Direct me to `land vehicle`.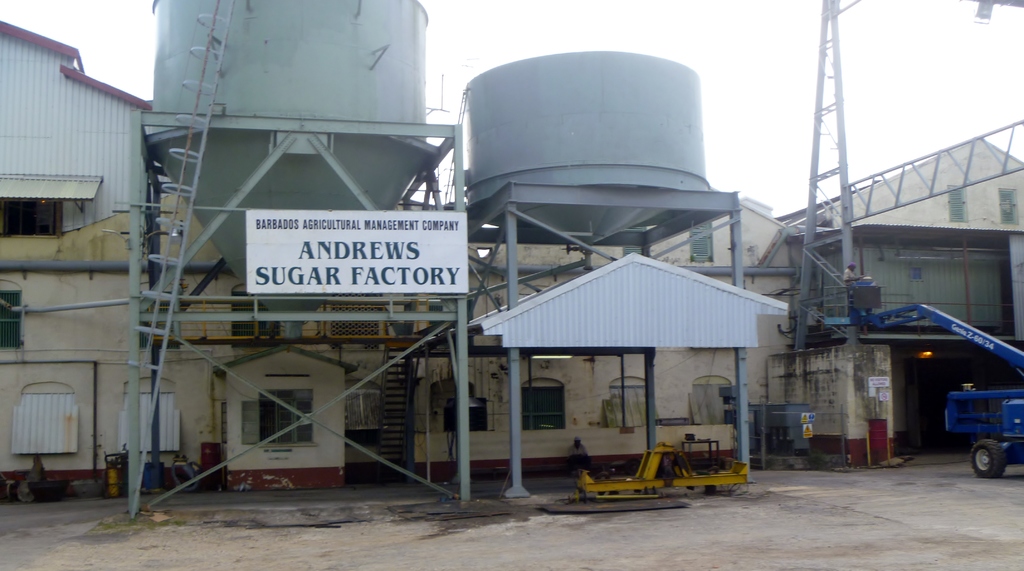
Direction: (848, 277, 1023, 476).
